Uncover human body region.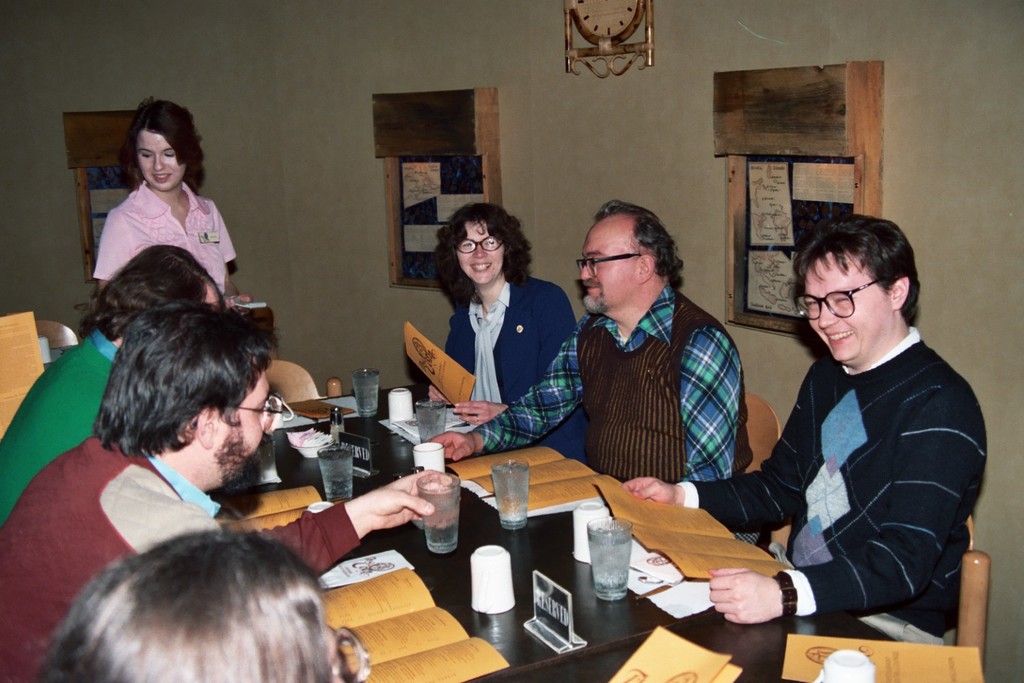
Uncovered: 427, 199, 584, 464.
